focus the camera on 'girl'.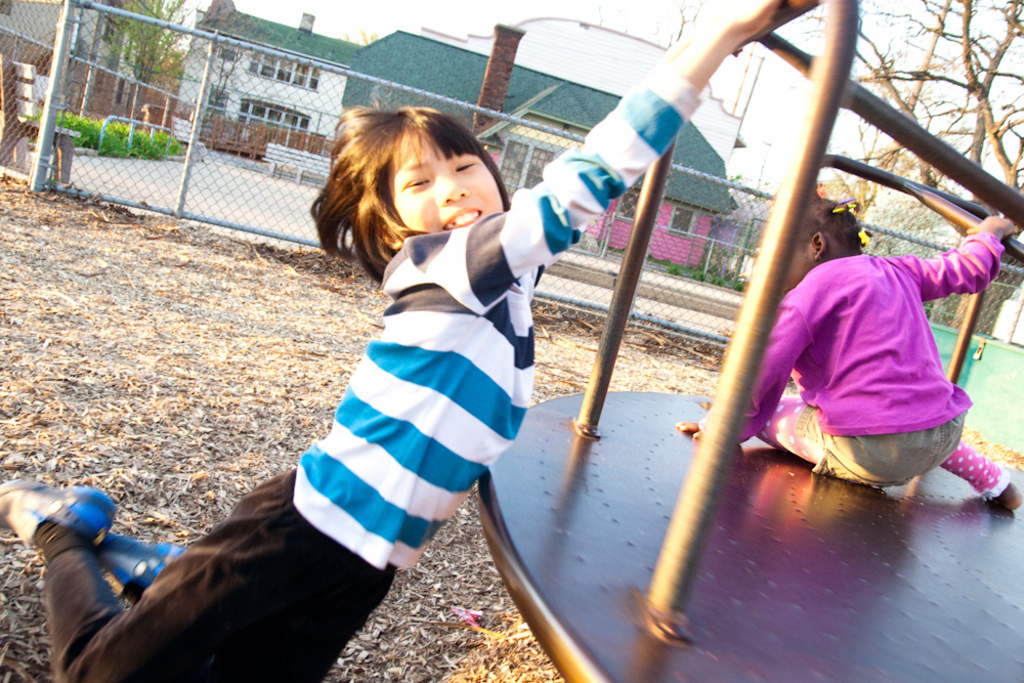
Focus region: 0, 0, 800, 682.
